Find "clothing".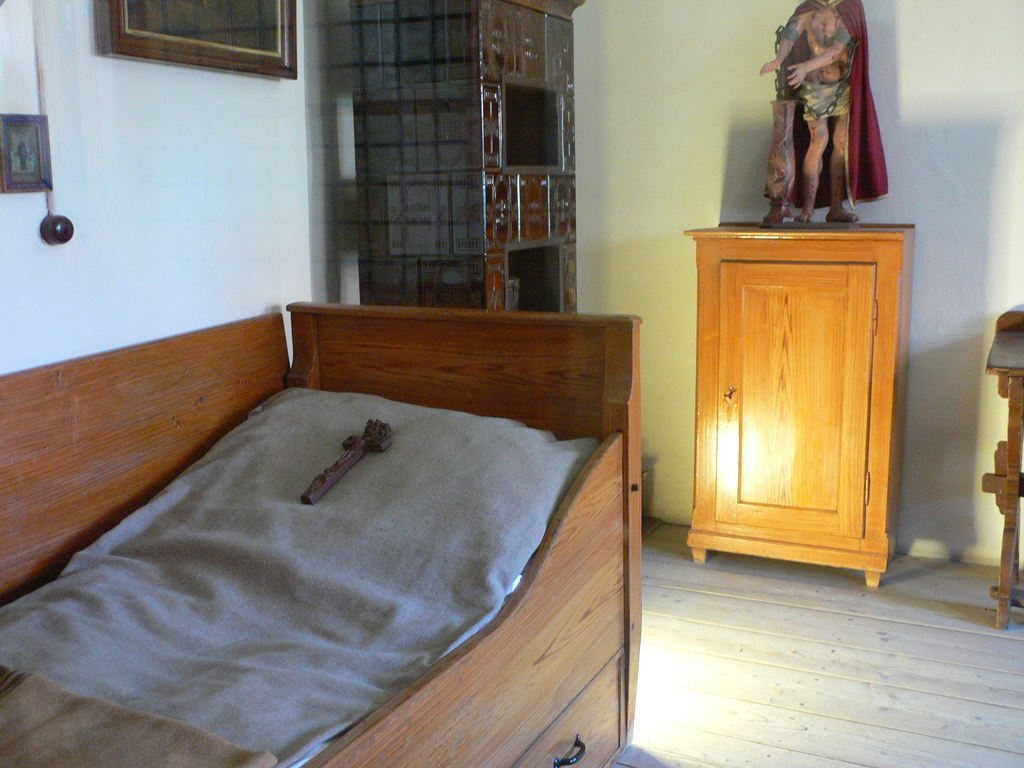
crop(766, 10, 897, 217).
